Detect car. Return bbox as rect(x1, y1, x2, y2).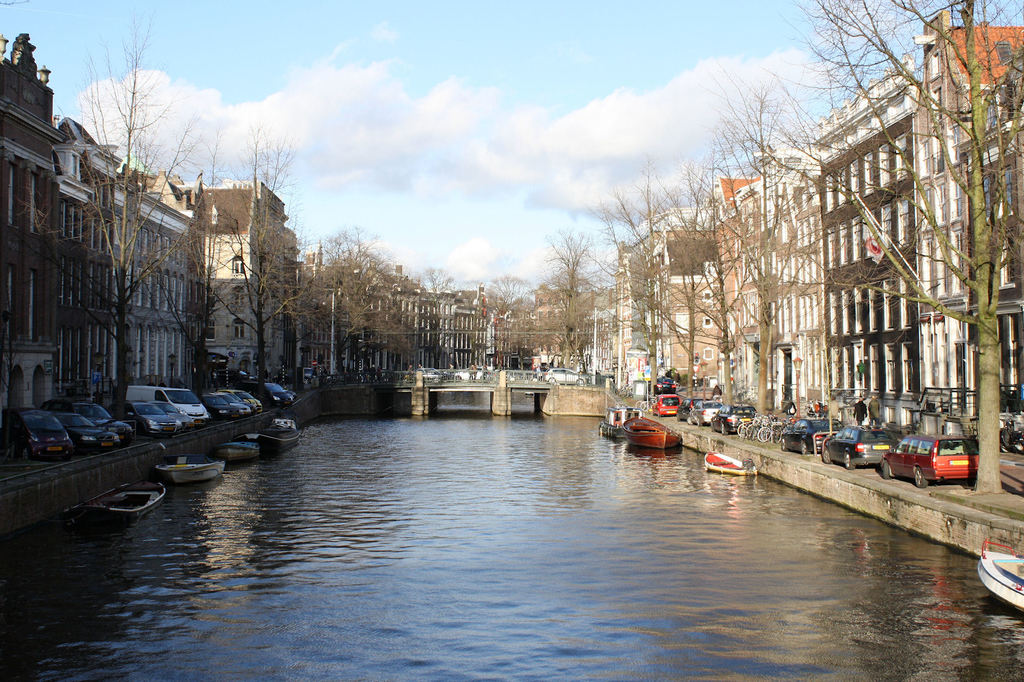
rect(70, 407, 120, 459).
